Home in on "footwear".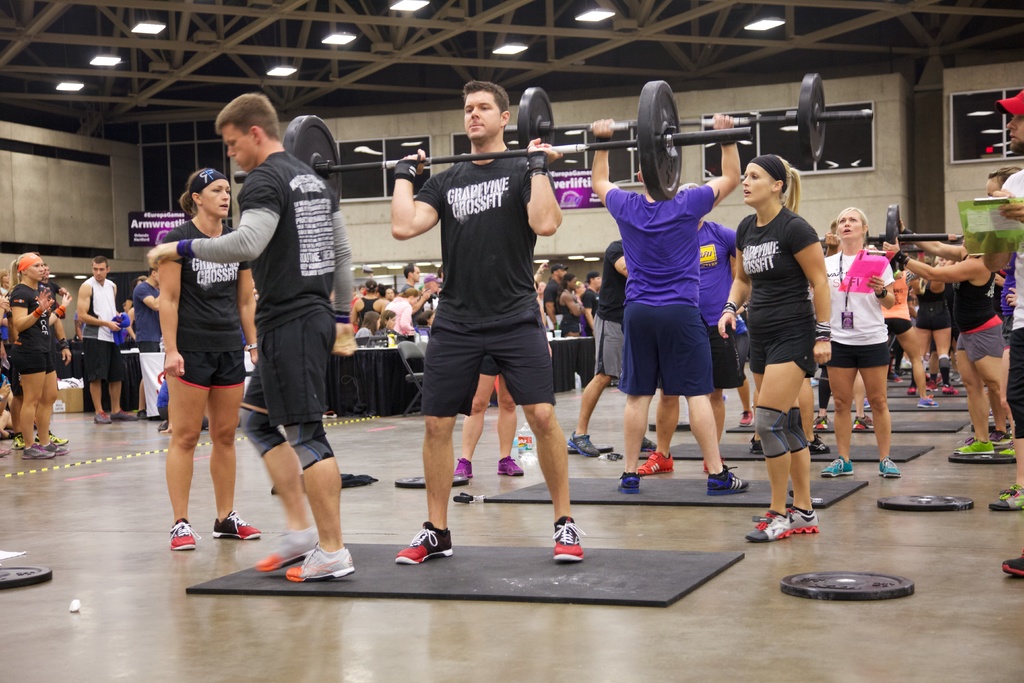
Homed in at box(40, 434, 68, 447).
